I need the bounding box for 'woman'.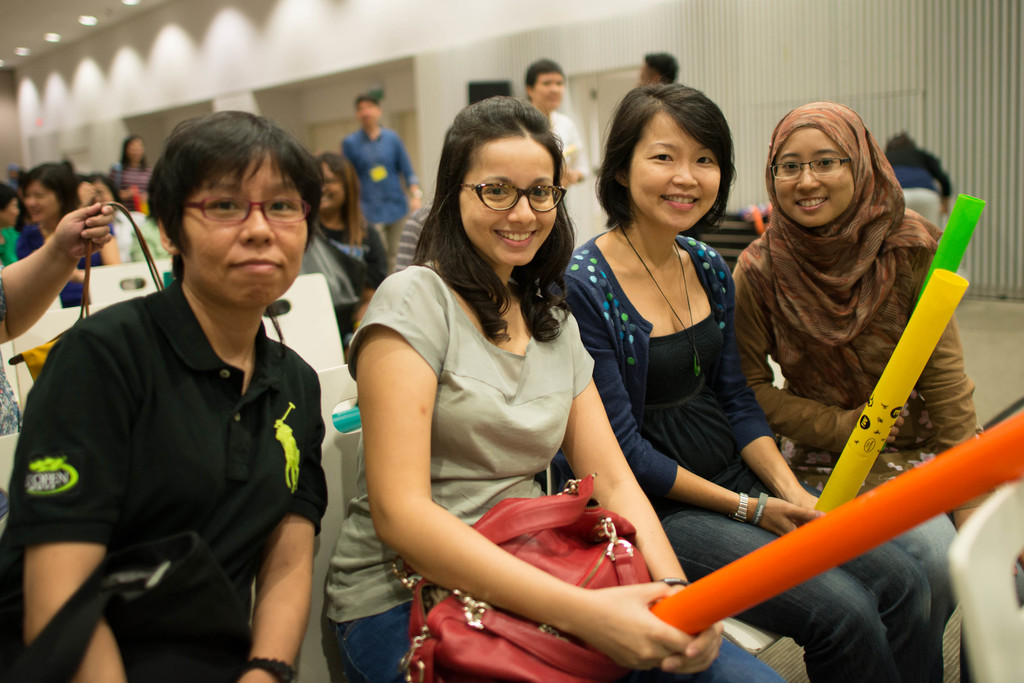
Here it is: crop(108, 136, 161, 223).
